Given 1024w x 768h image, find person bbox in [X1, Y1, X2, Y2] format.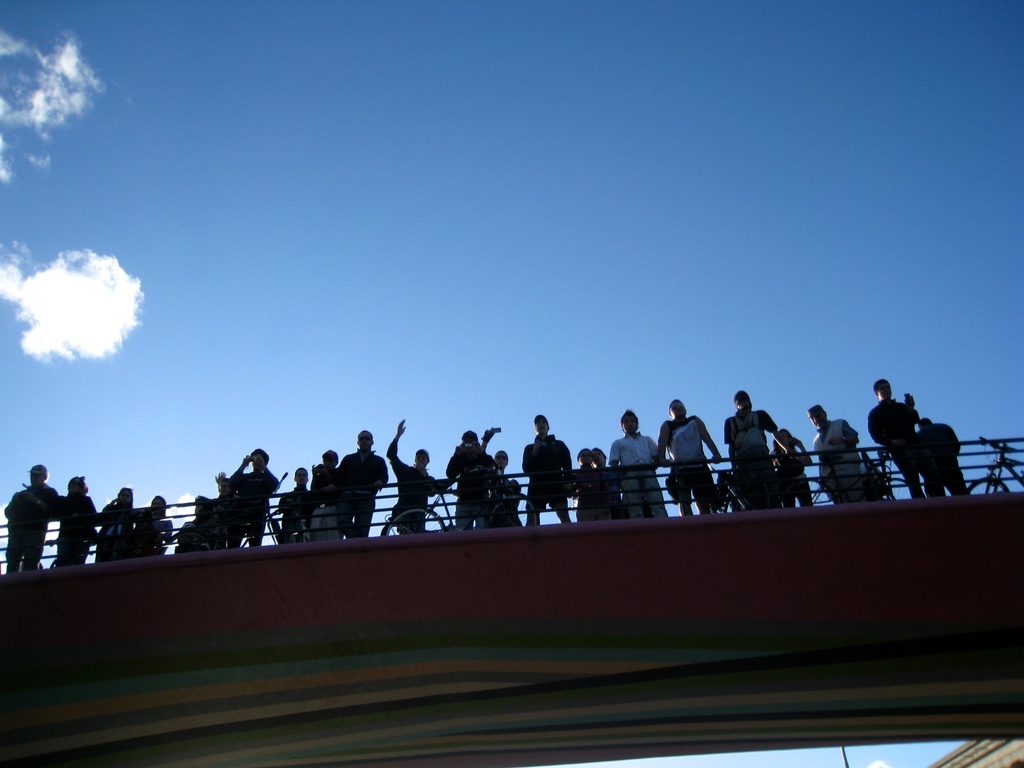
[140, 494, 179, 554].
